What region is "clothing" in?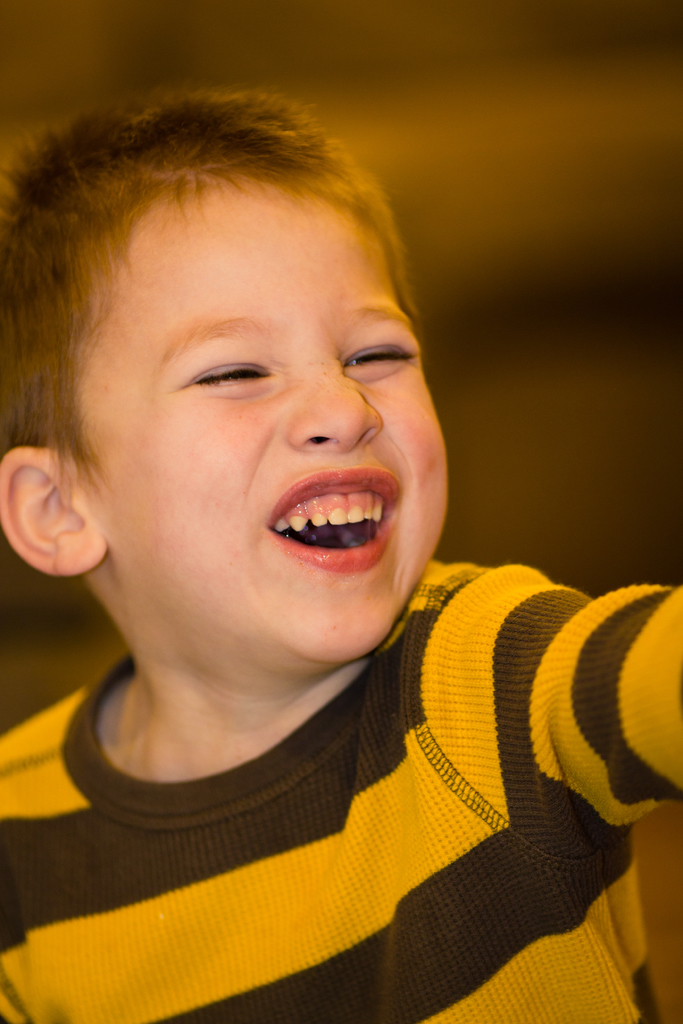
BBox(0, 554, 682, 1023).
